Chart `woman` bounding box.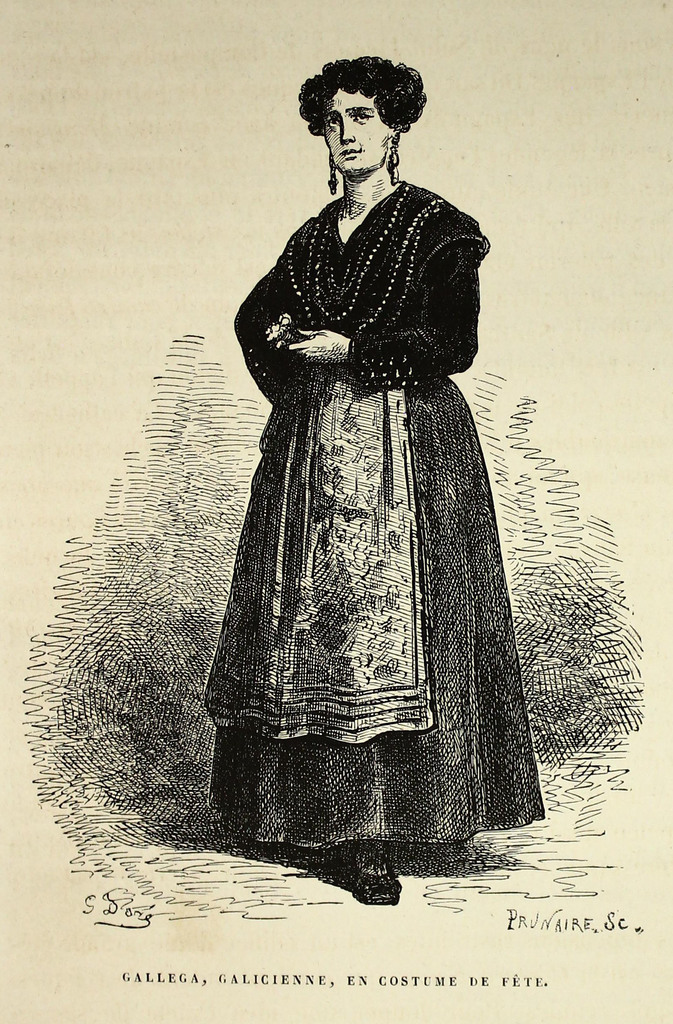
Charted: [x1=176, y1=72, x2=538, y2=880].
